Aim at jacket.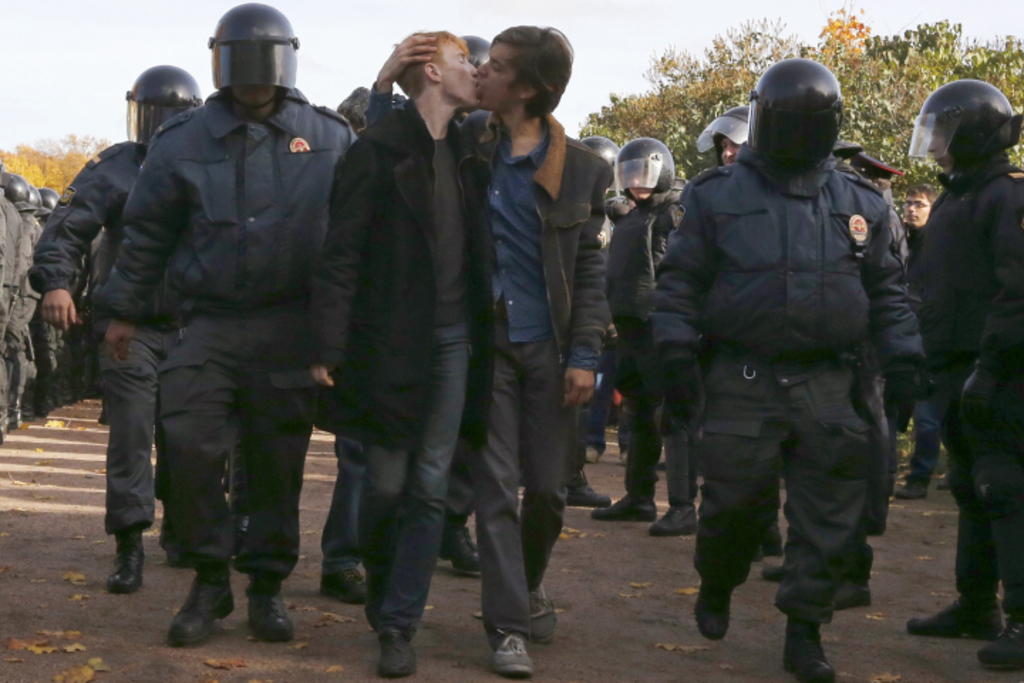
Aimed at region(651, 145, 934, 363).
